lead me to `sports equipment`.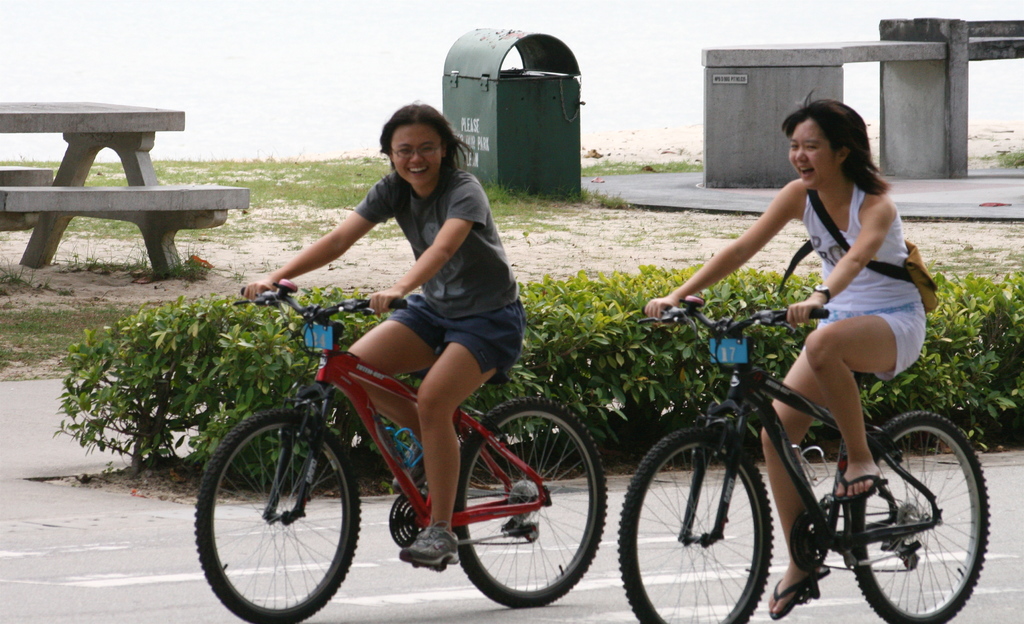
Lead to (614,299,994,623).
